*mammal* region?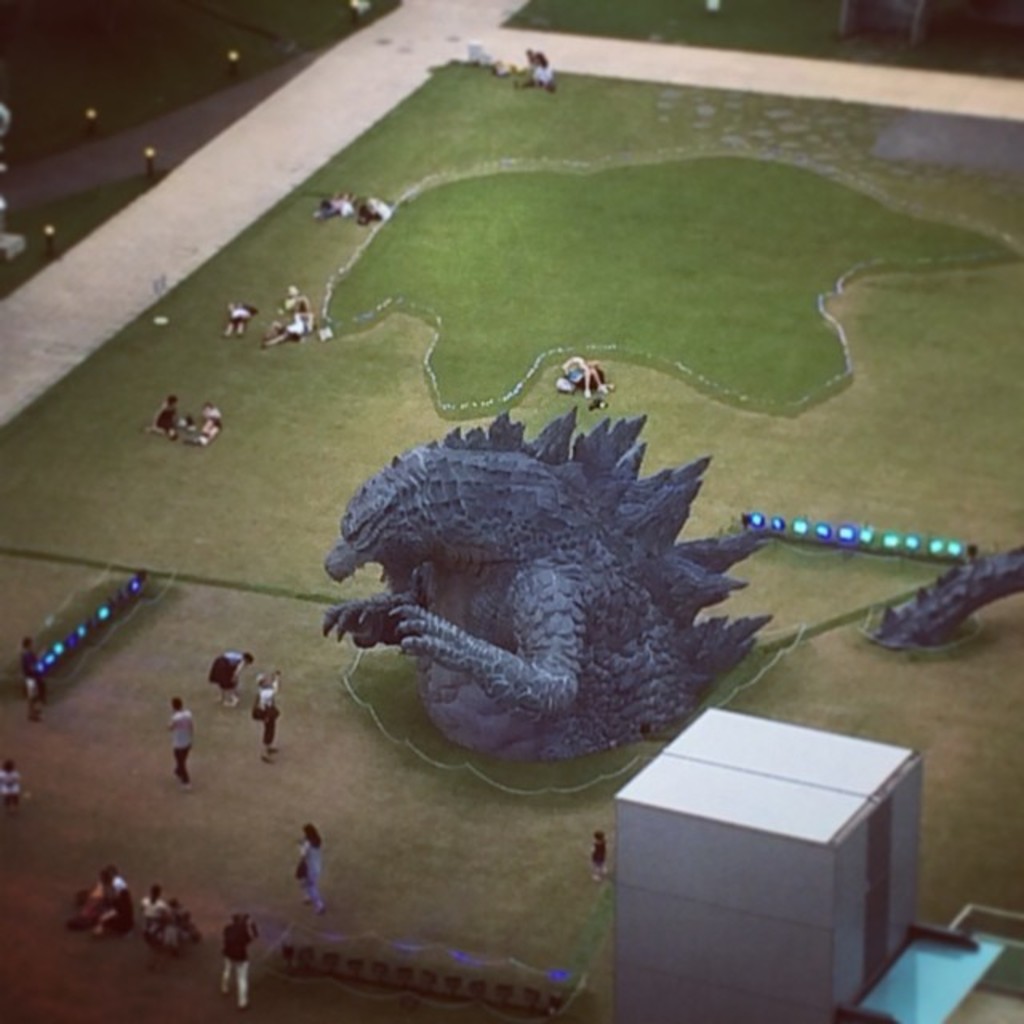
(251, 661, 277, 752)
